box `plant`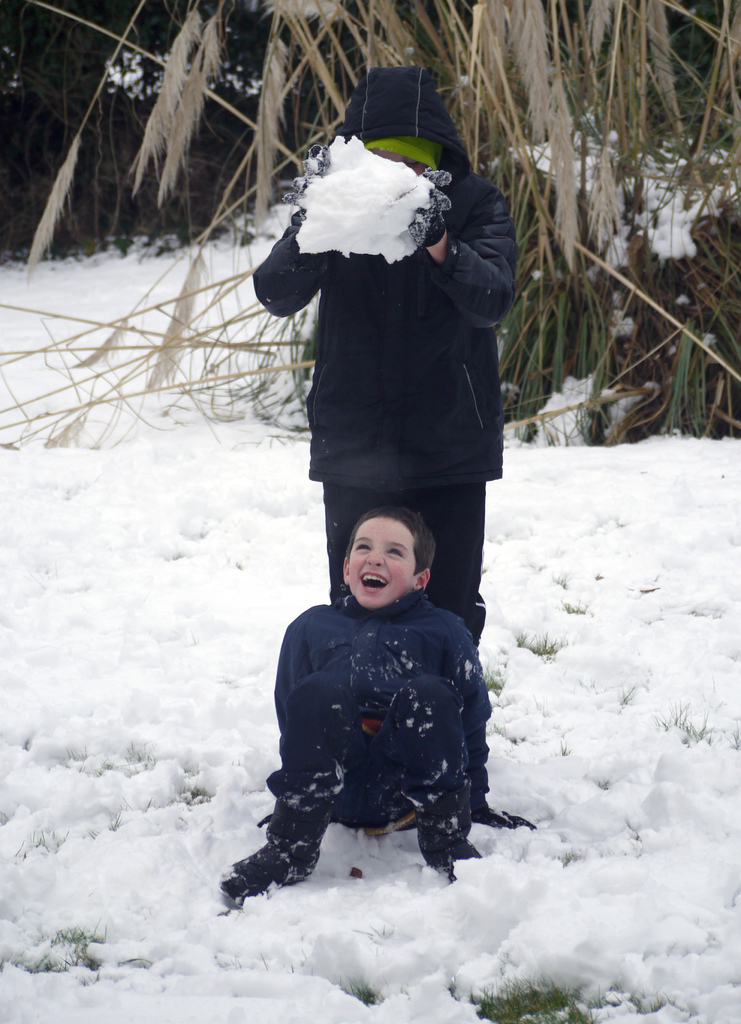
BBox(122, 956, 155, 968)
